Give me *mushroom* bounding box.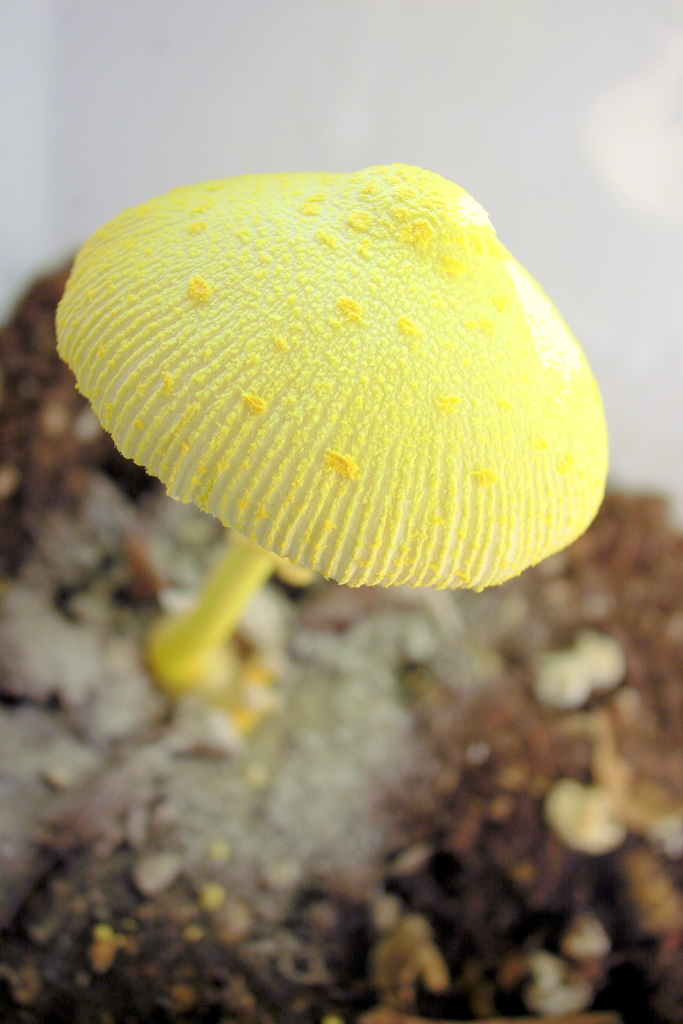
left=535, top=639, right=623, bottom=708.
